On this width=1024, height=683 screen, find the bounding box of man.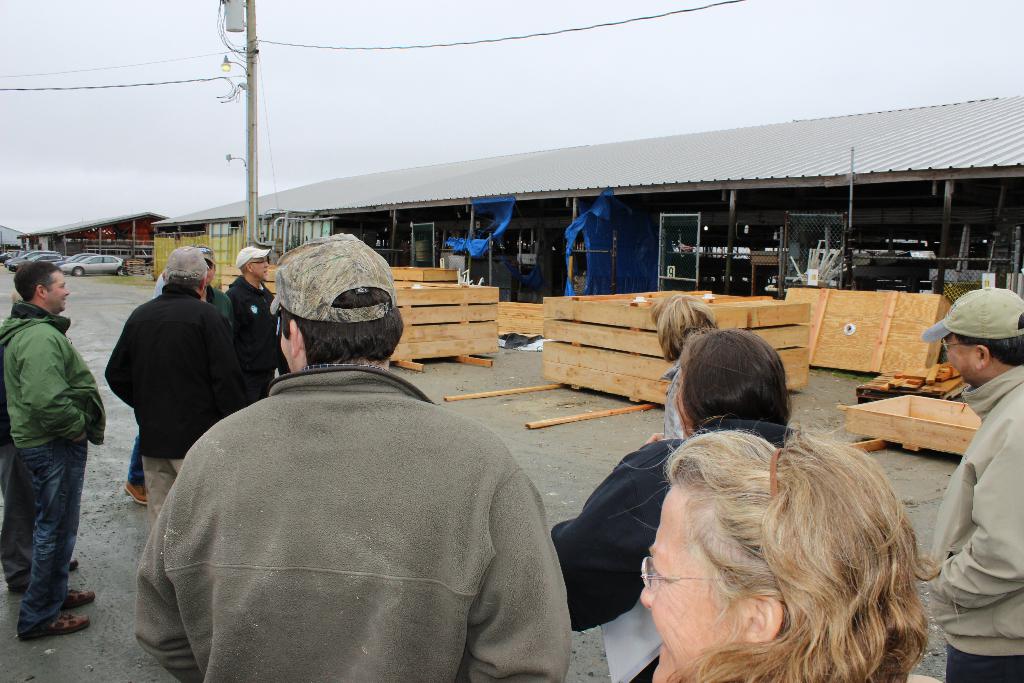
Bounding box: bbox=[0, 261, 108, 642].
